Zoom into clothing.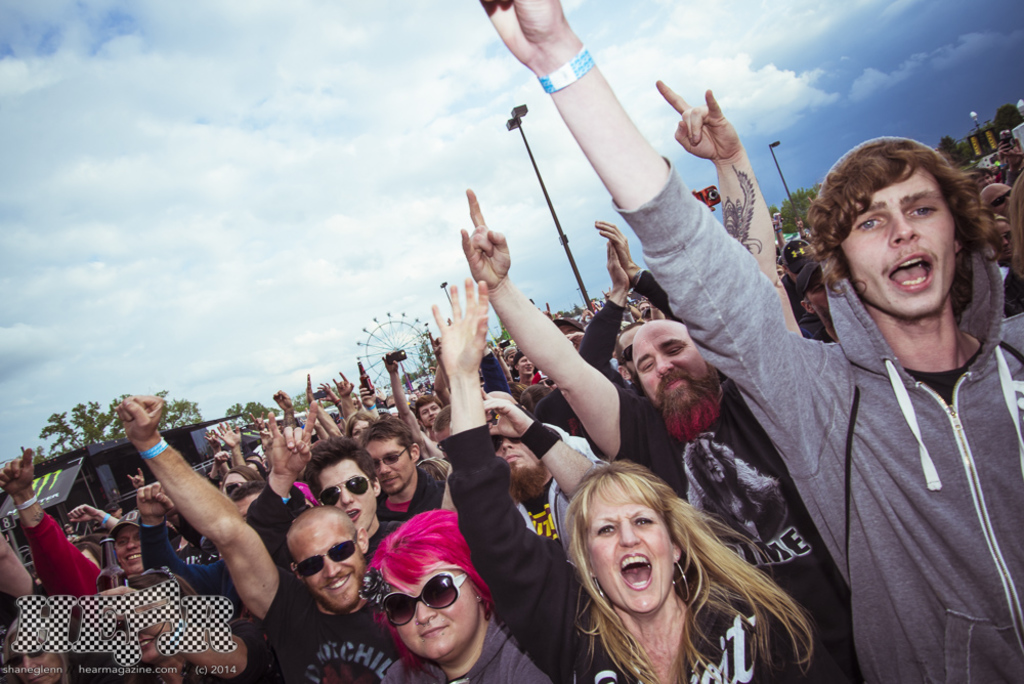
Zoom target: locate(137, 517, 243, 611).
